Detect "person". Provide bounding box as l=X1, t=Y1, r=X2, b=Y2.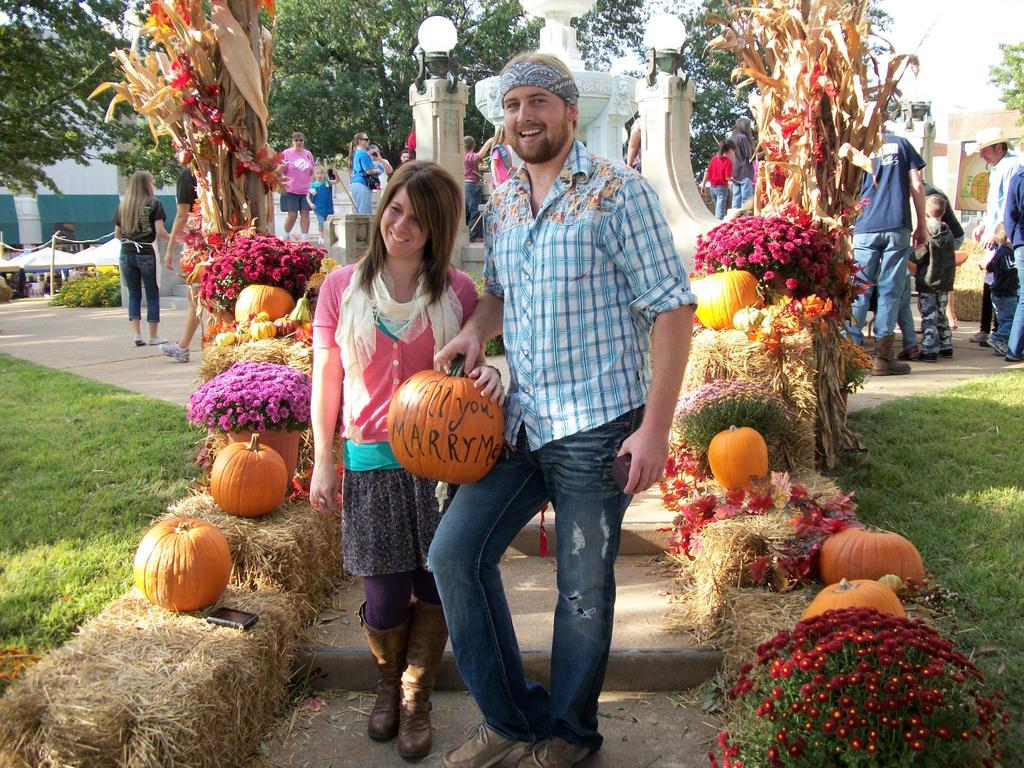
l=349, t=127, r=383, b=216.
